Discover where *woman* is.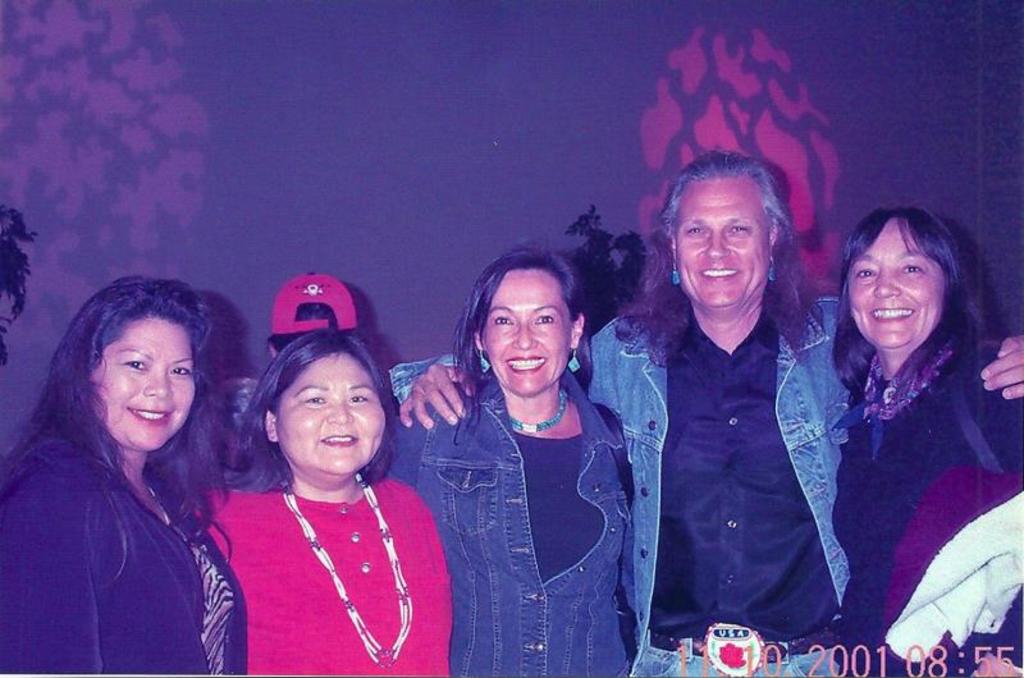
Discovered at 198/311/457/670.
